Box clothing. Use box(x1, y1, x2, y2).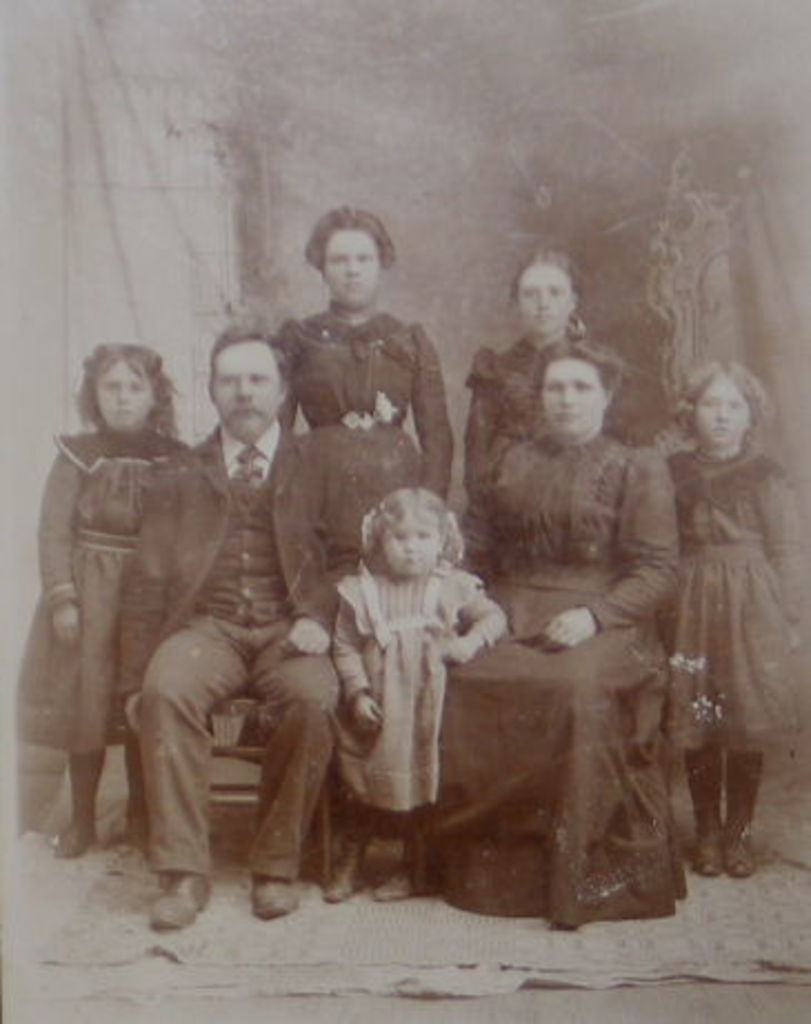
box(273, 309, 453, 553).
